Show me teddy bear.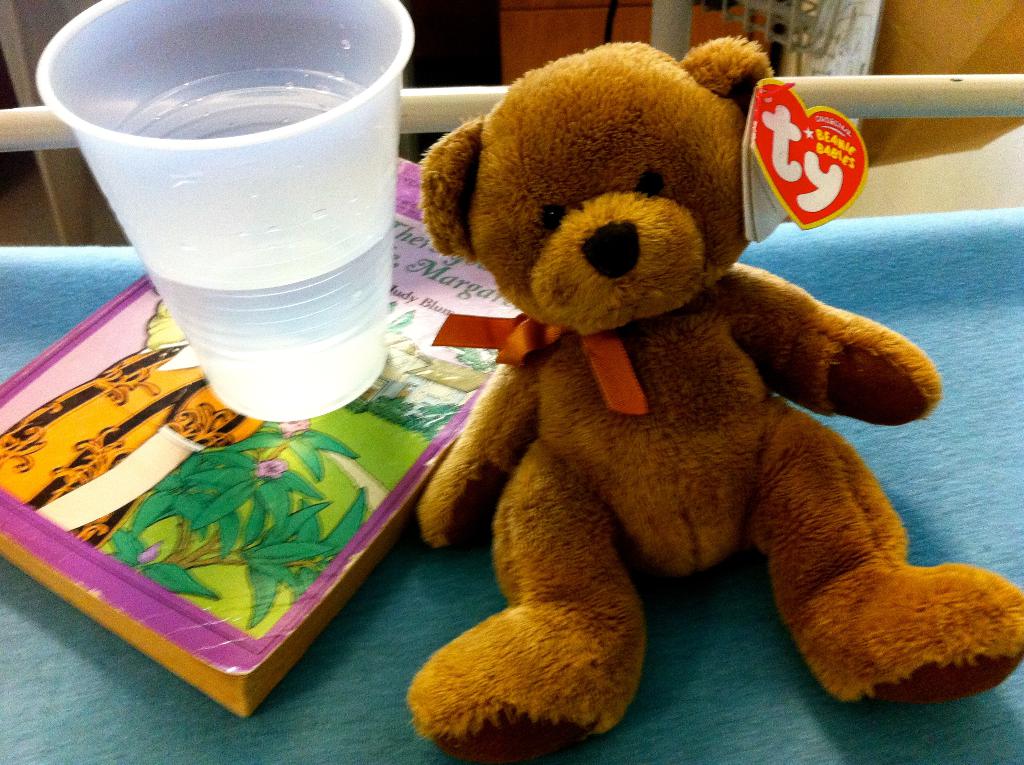
teddy bear is here: 410:30:1023:748.
